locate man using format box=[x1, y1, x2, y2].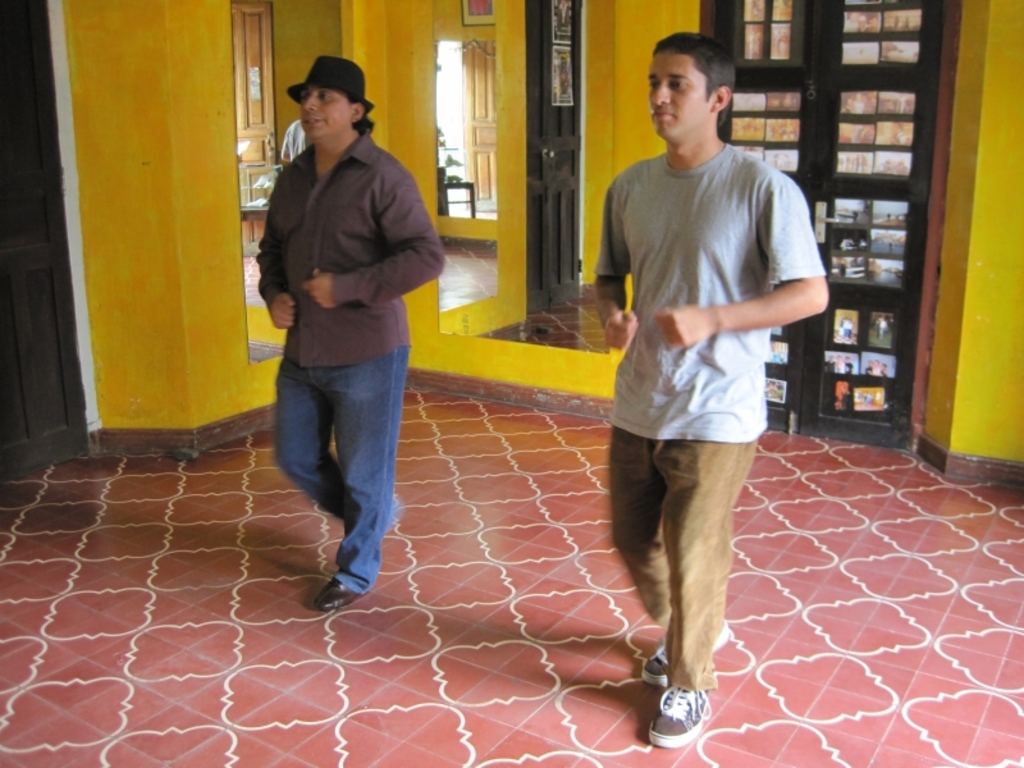
box=[246, 79, 442, 622].
